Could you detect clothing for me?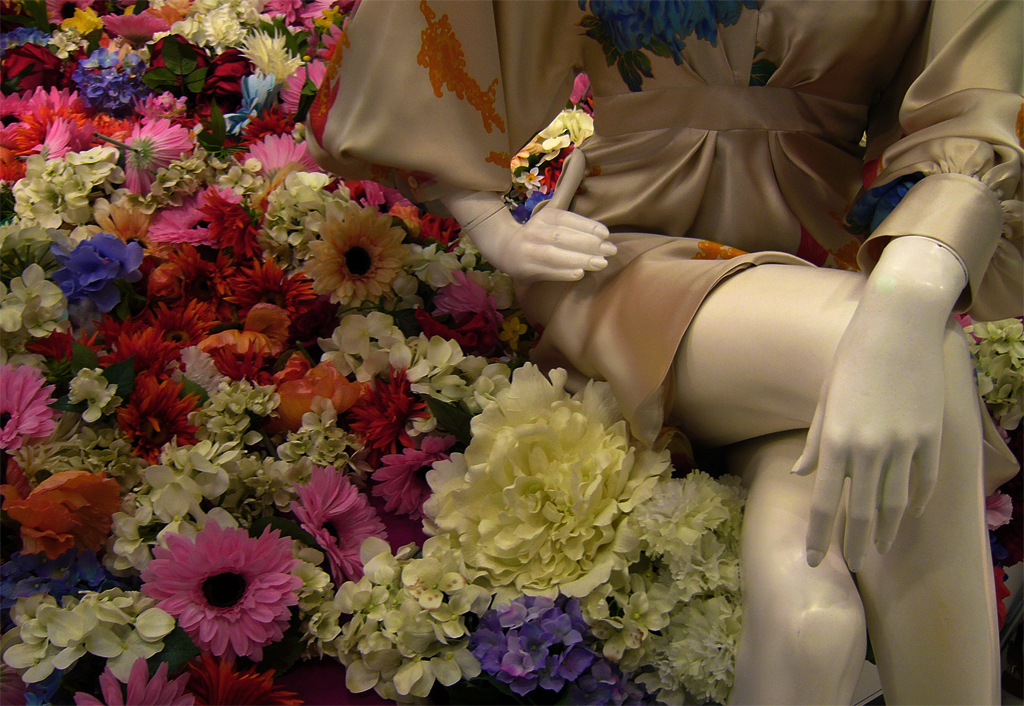
Detection result: x1=299 y1=0 x2=1023 y2=502.
